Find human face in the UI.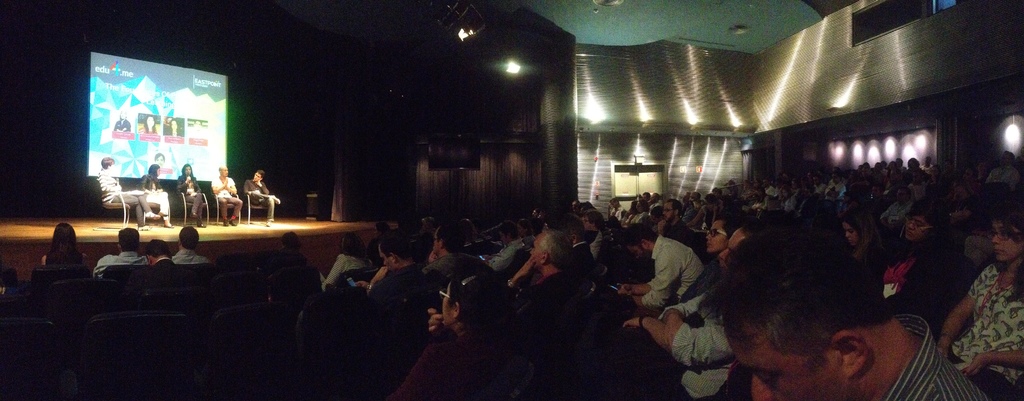
UI element at detection(902, 211, 930, 240).
